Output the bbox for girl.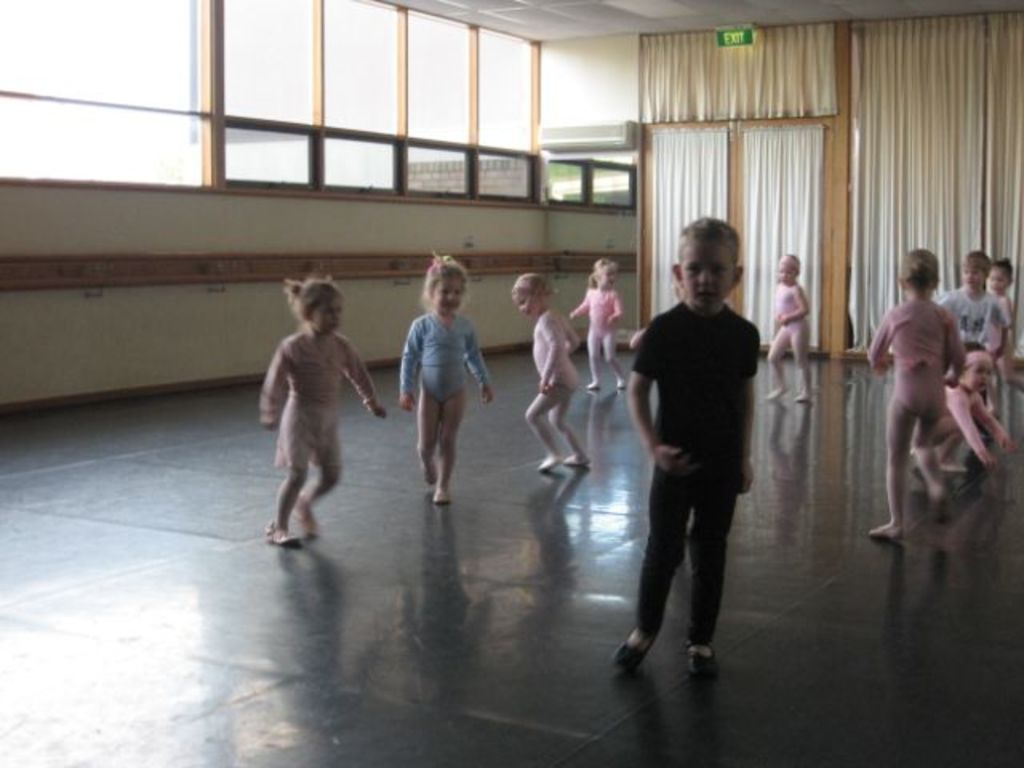
262 270 392 546.
